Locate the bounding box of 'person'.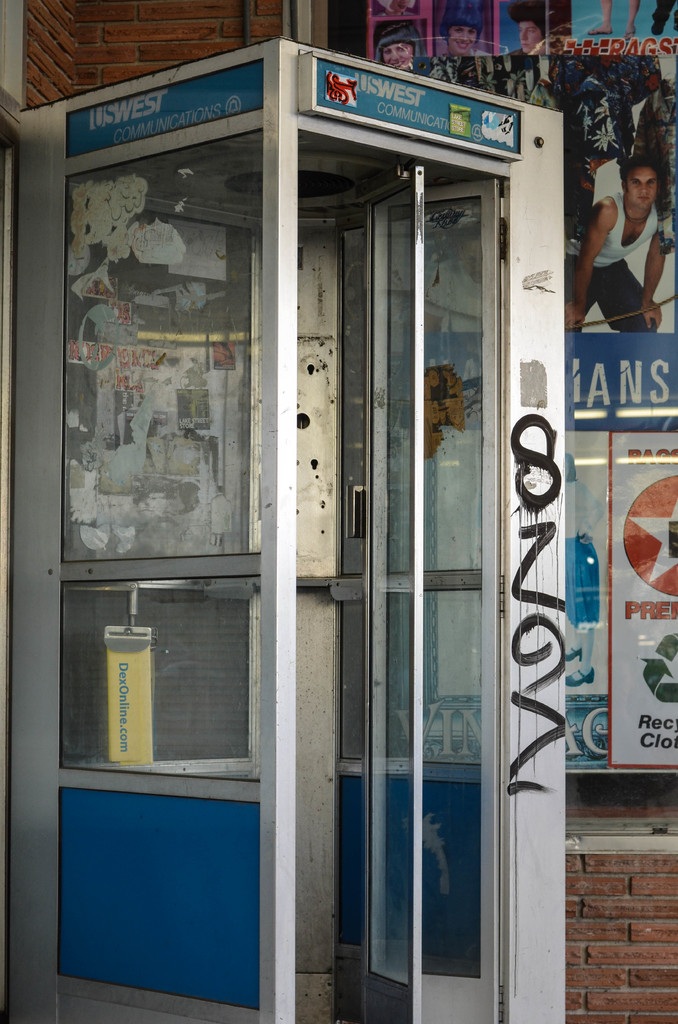
Bounding box: left=588, top=127, right=666, bottom=331.
